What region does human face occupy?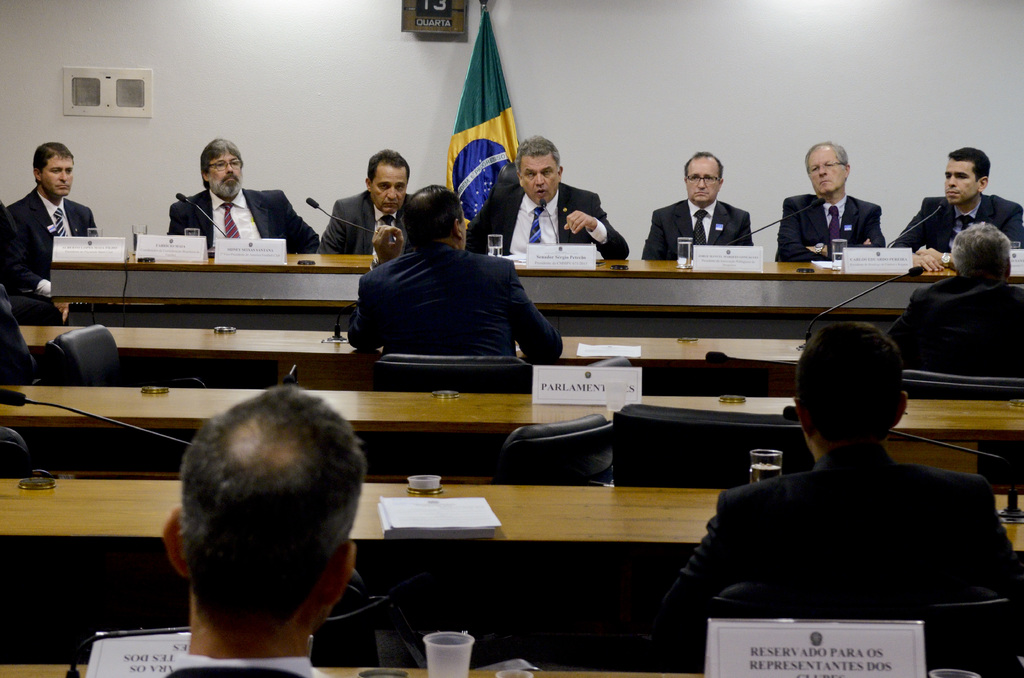
region(211, 151, 247, 198).
